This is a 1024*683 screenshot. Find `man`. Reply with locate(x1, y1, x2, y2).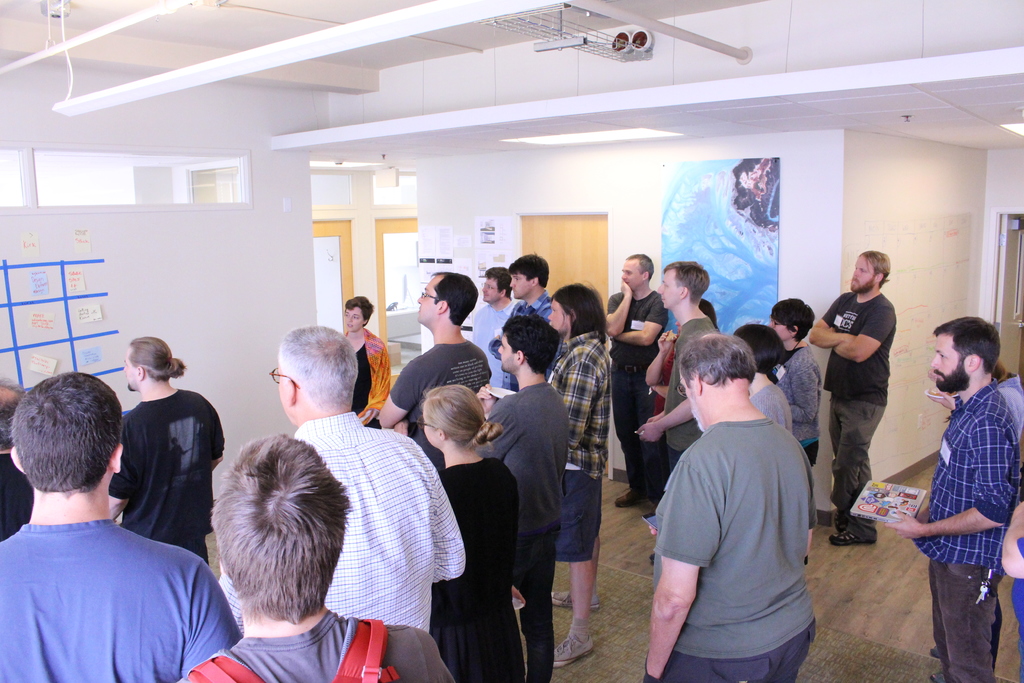
locate(214, 327, 468, 639).
